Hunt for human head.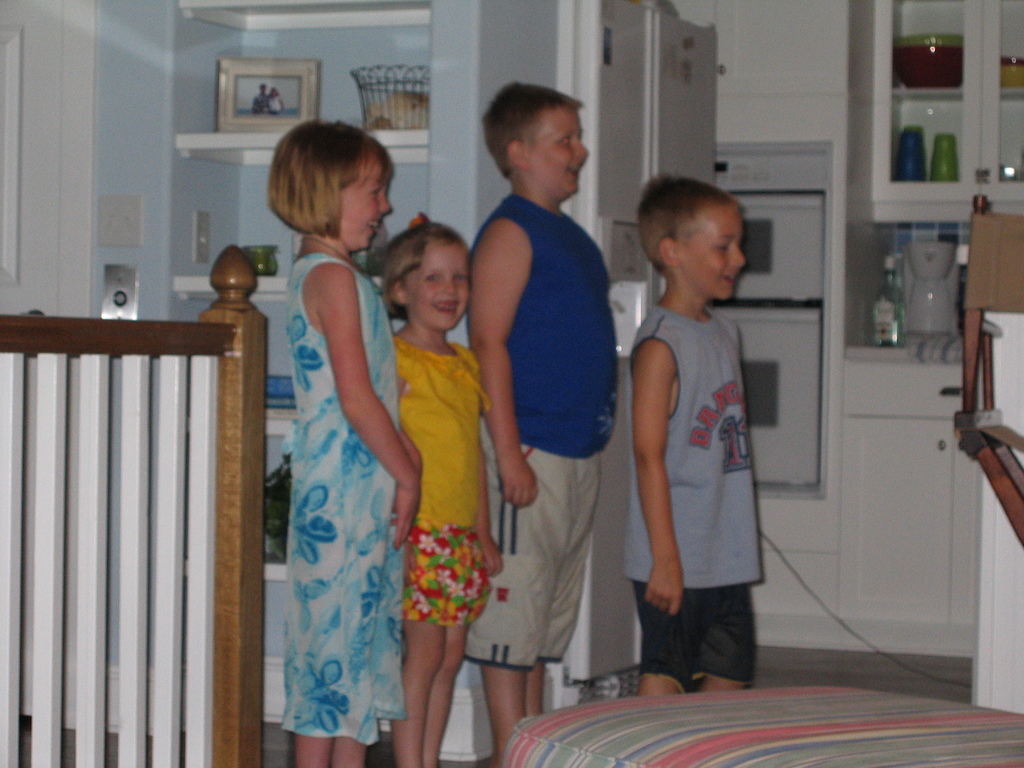
Hunted down at (634,170,767,302).
